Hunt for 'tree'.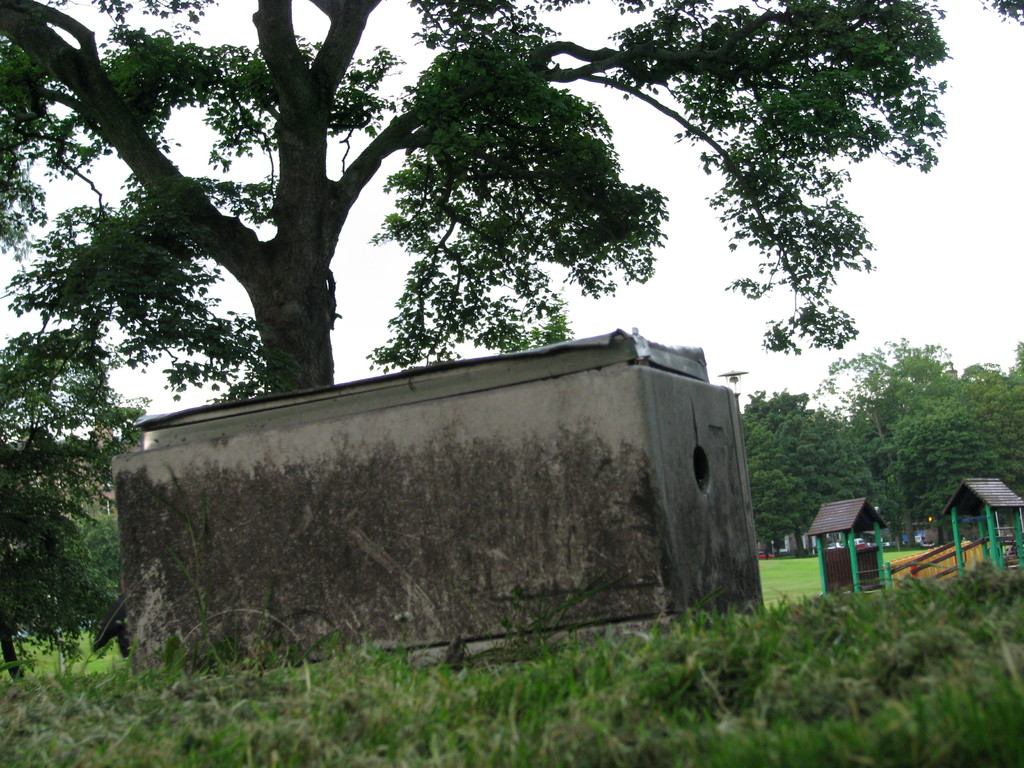
Hunted down at [left=0, top=321, right=150, bottom=556].
